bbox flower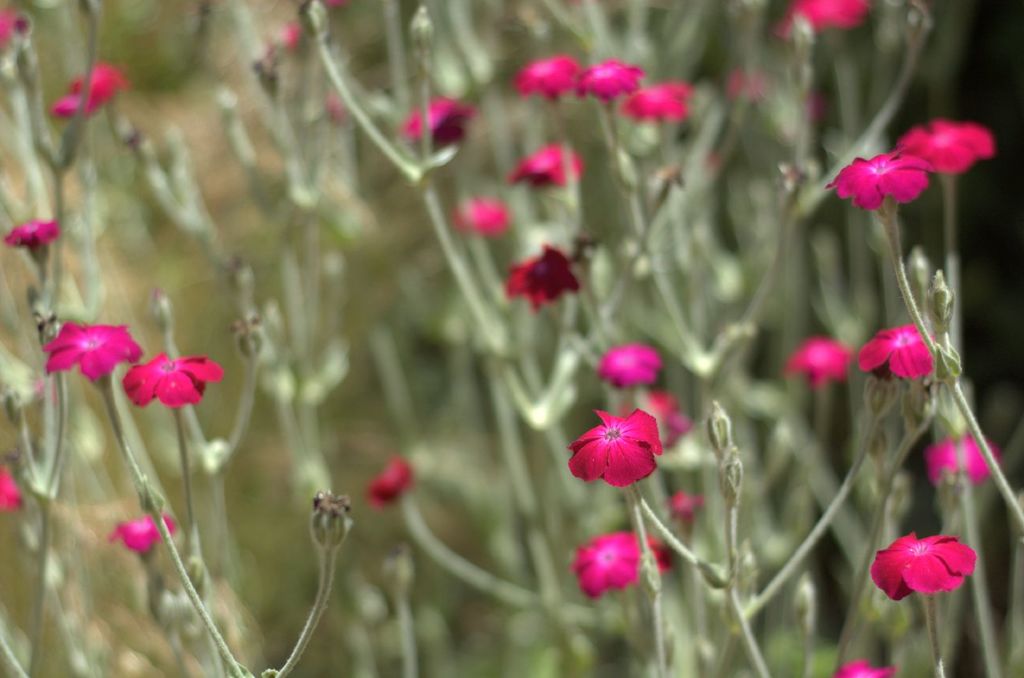
111/504/176/551
